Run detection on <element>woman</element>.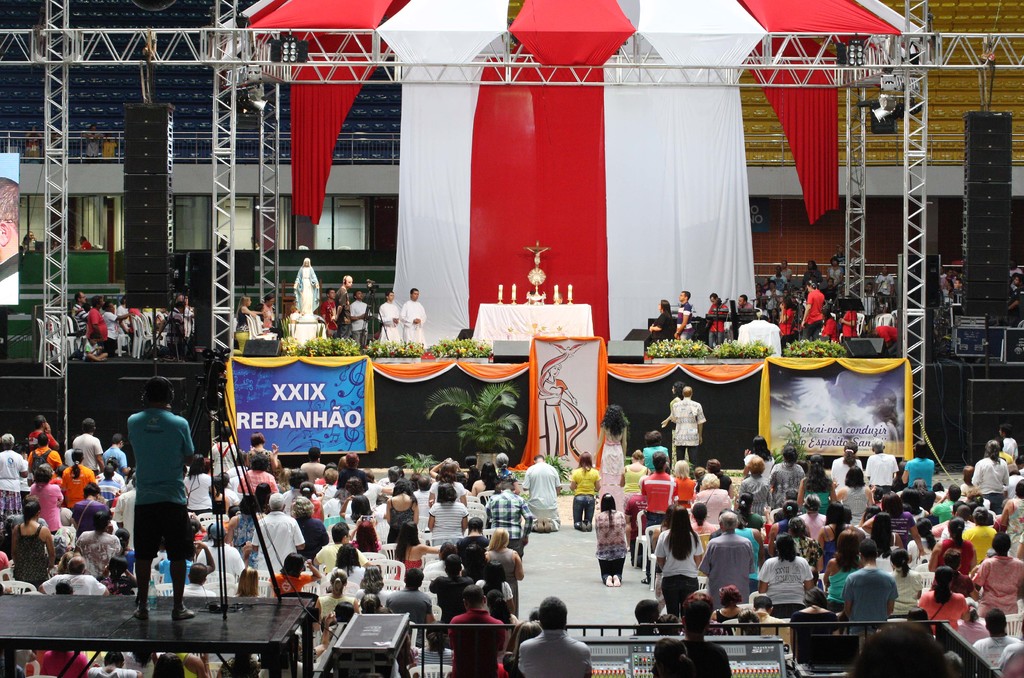
Result: 355:564:390:610.
